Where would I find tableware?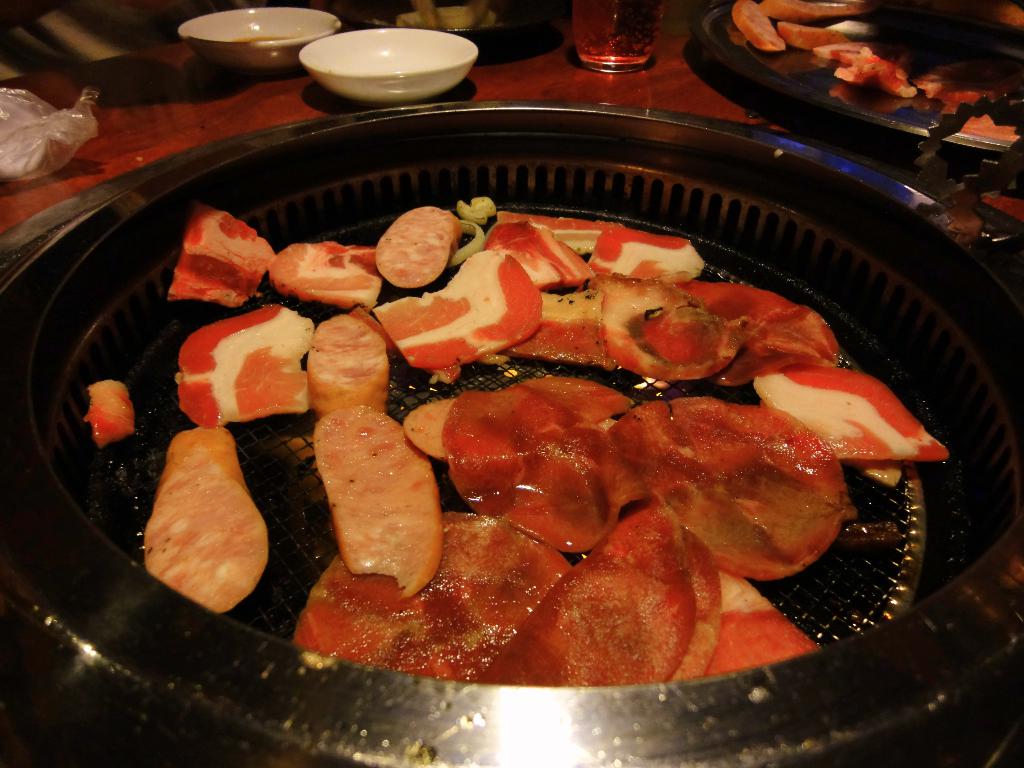
At [685,0,1023,175].
